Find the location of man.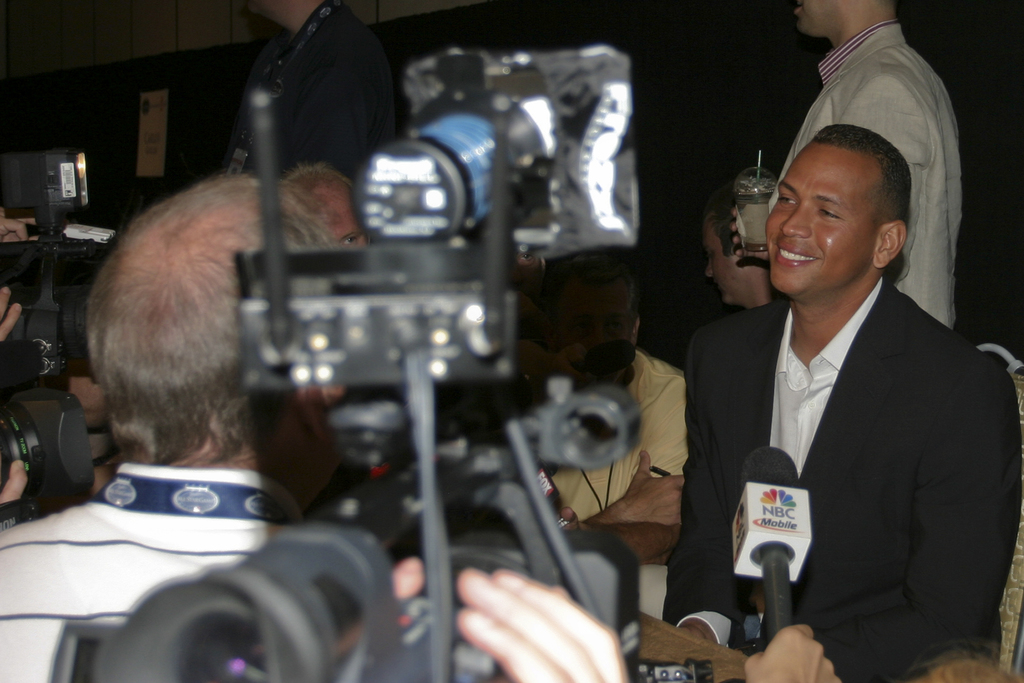
Location: 727:0:966:330.
